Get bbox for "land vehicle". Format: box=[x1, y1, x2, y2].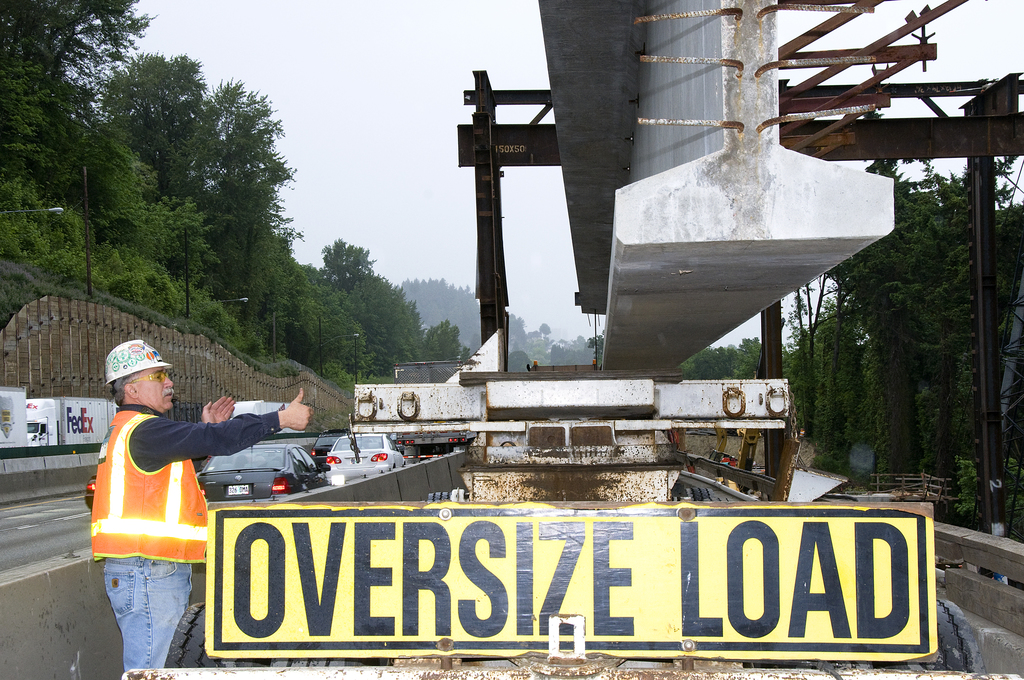
box=[194, 442, 332, 498].
